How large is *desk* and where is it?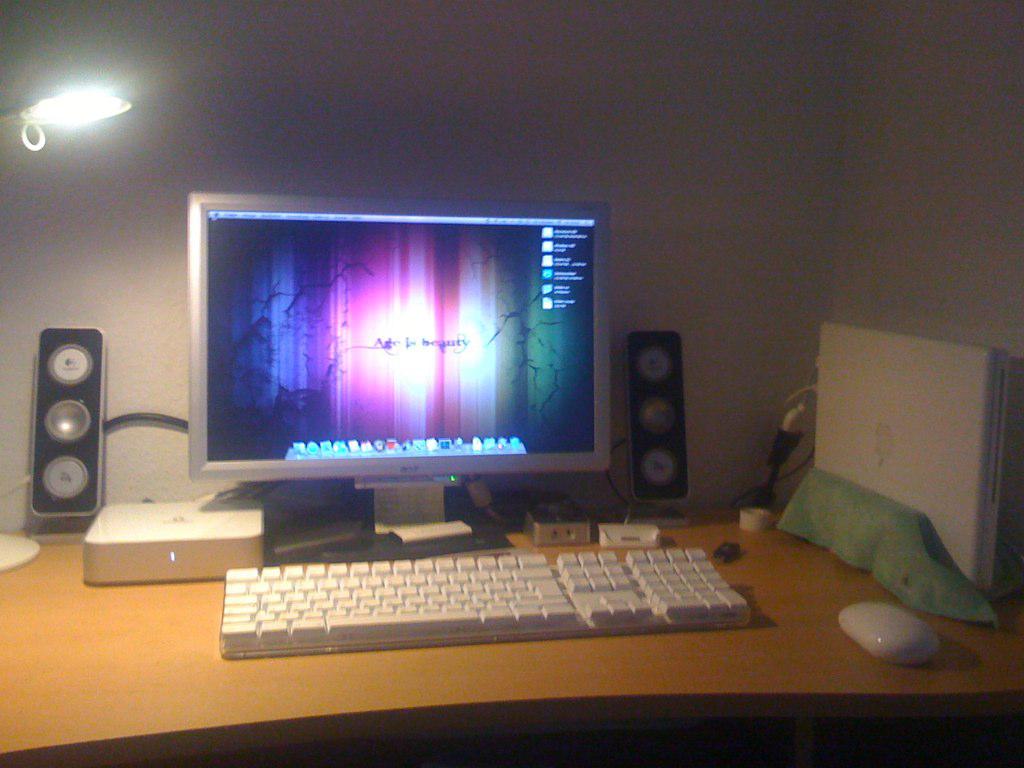
Bounding box: 0/512/1023/767.
